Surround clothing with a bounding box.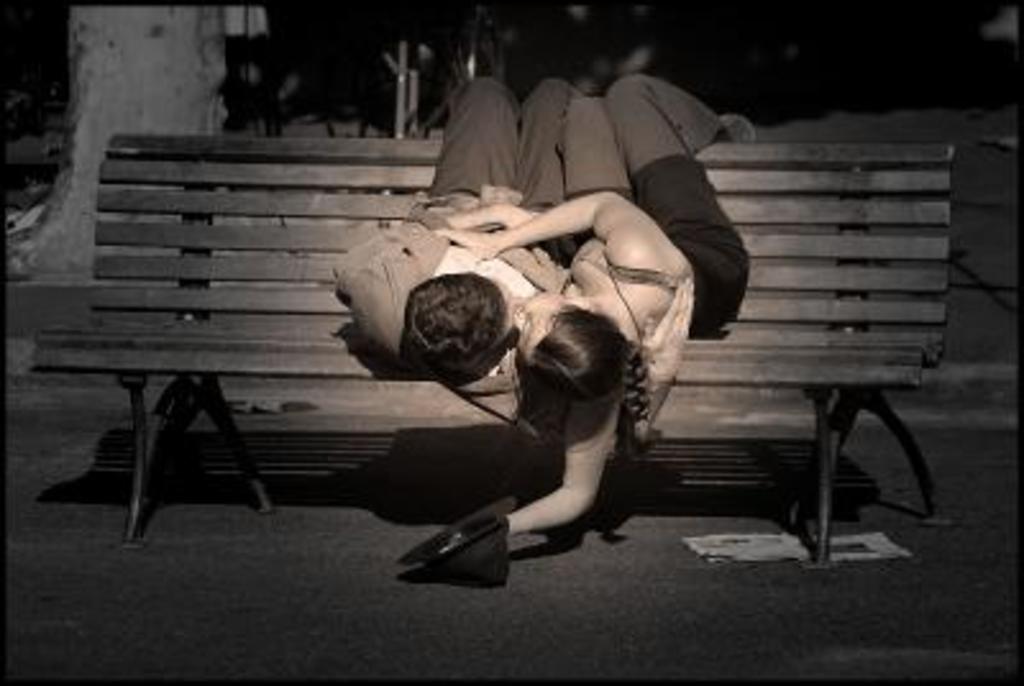
box(556, 74, 748, 340).
